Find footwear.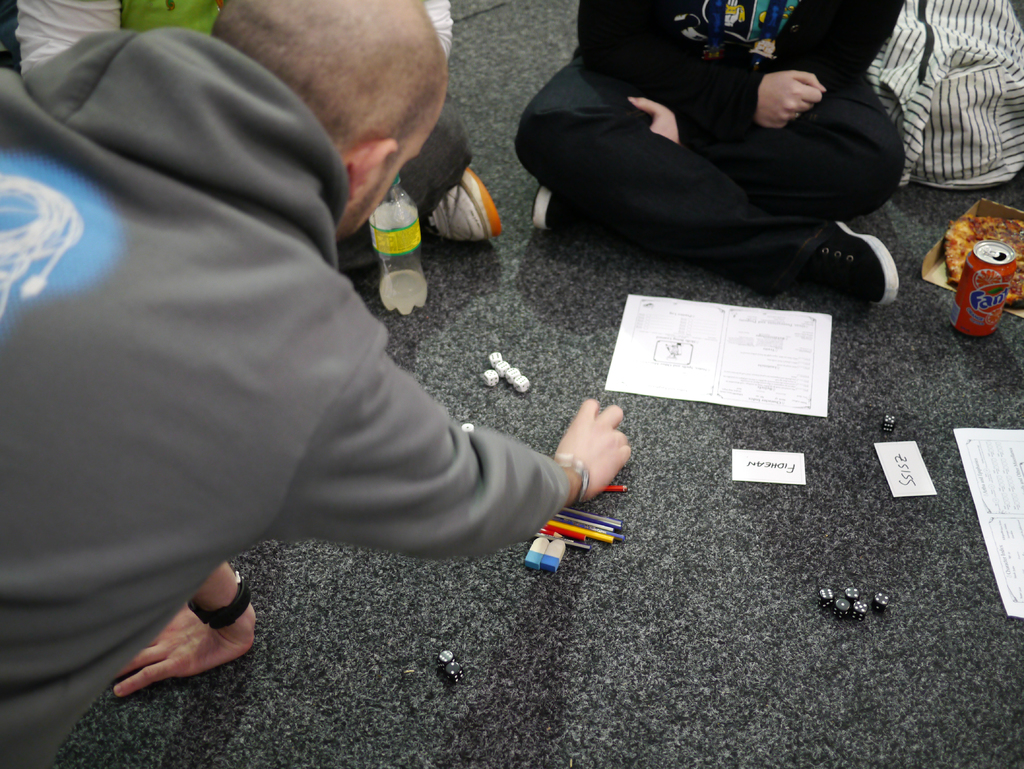
bbox=[532, 182, 572, 234].
